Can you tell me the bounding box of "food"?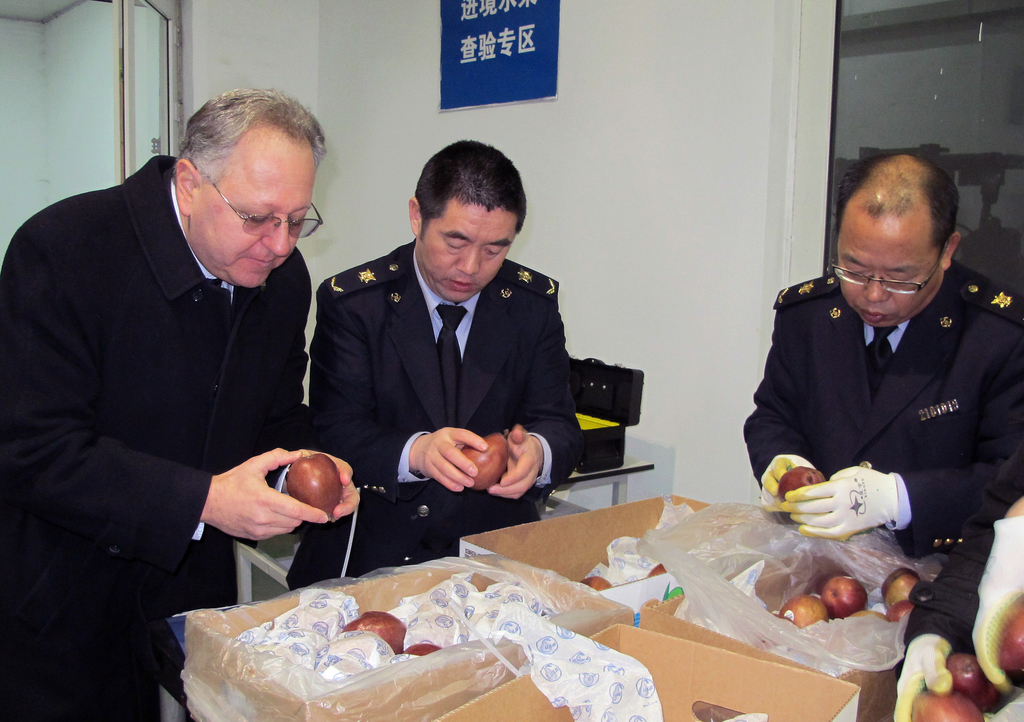
402 642 440 657.
